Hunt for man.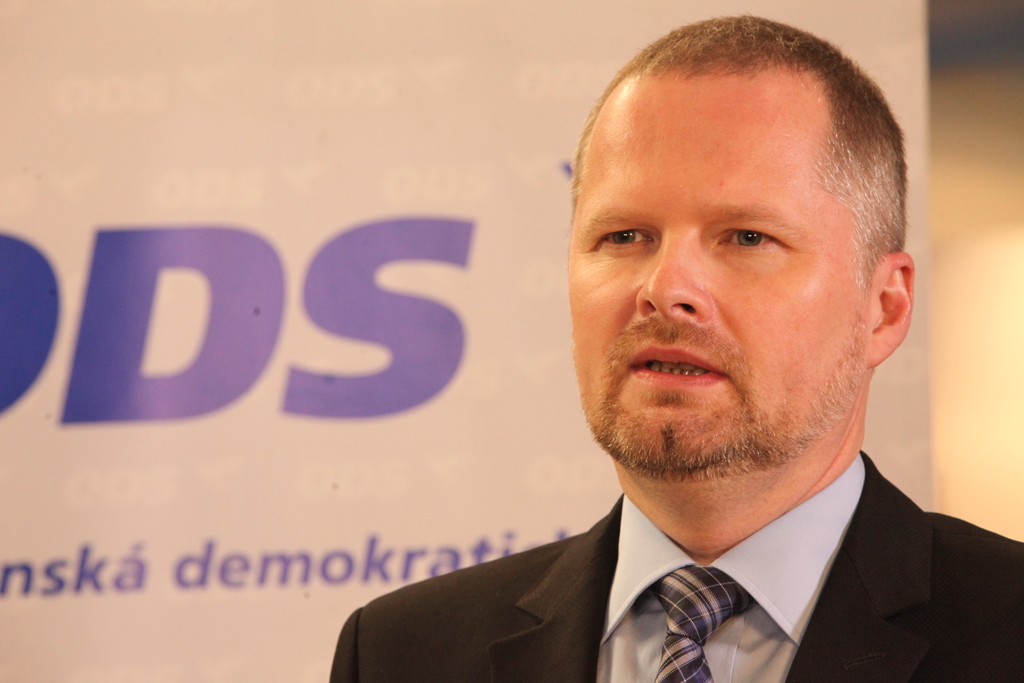
Hunted down at bbox(317, 51, 1021, 682).
